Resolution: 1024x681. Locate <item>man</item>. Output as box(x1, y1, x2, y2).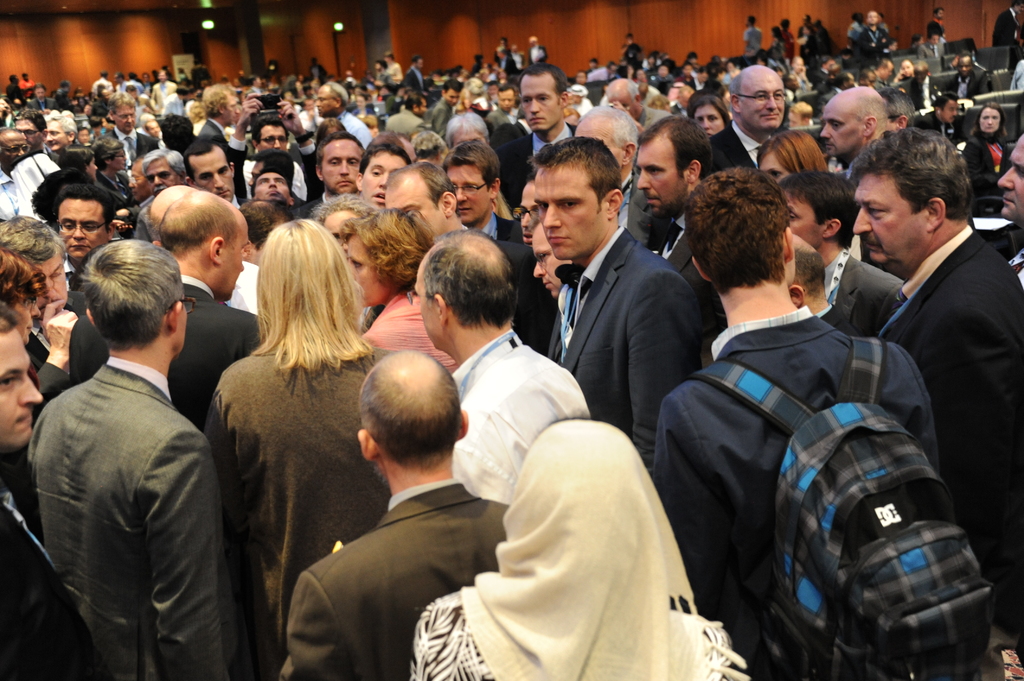
box(929, 93, 956, 141).
